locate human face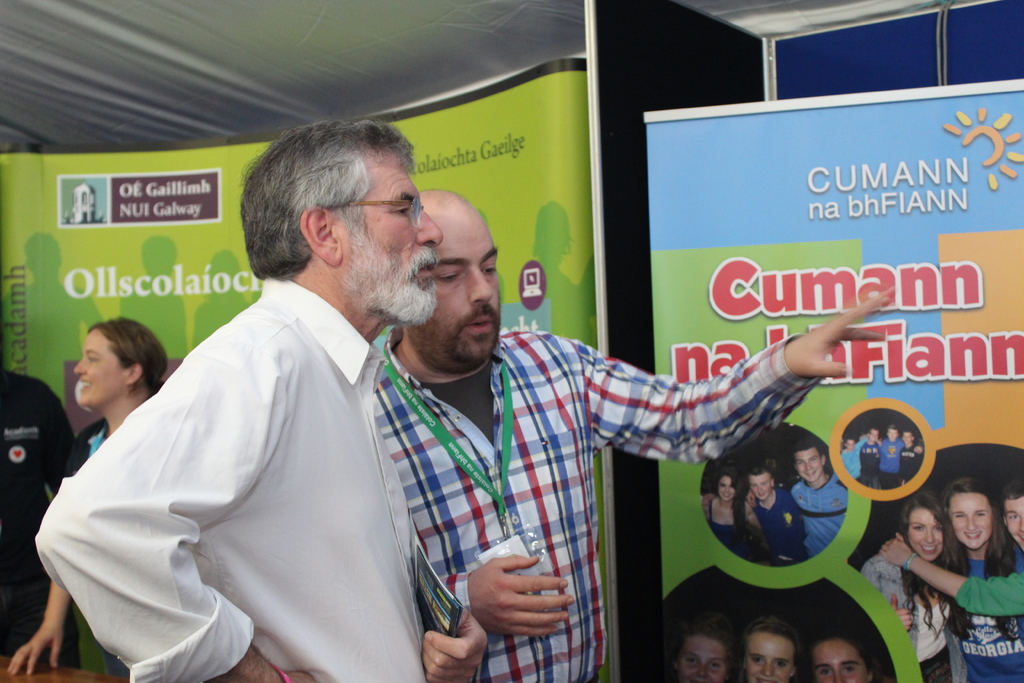
<box>908,505,943,560</box>
